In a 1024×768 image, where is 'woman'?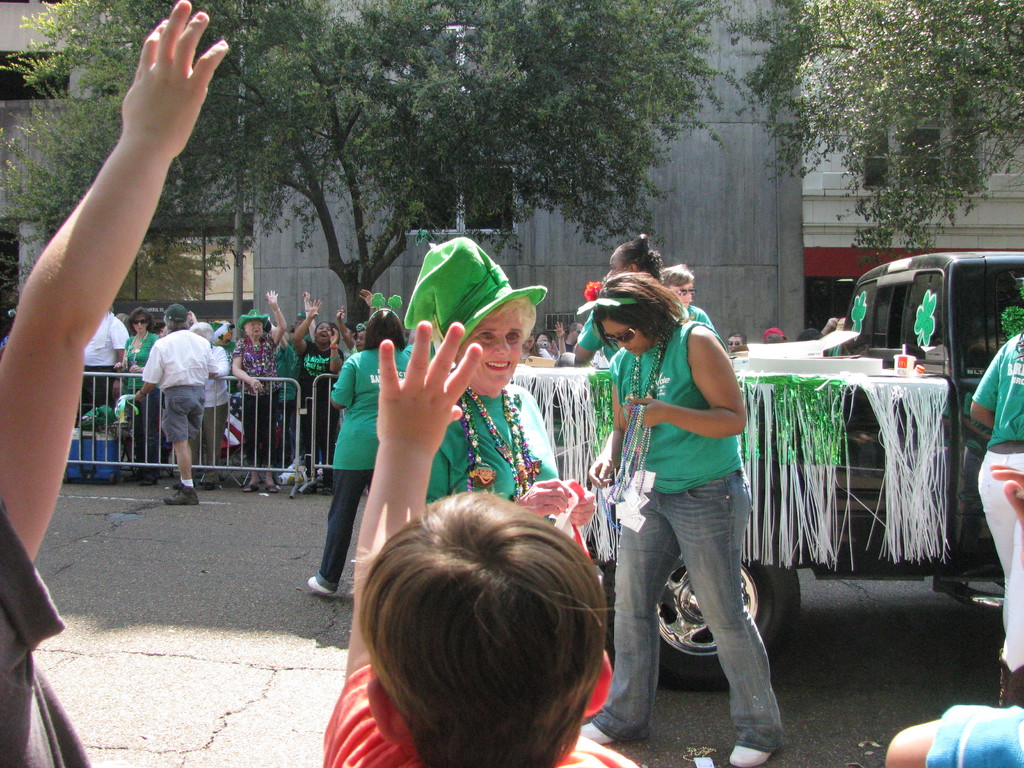
detection(584, 240, 776, 751).
